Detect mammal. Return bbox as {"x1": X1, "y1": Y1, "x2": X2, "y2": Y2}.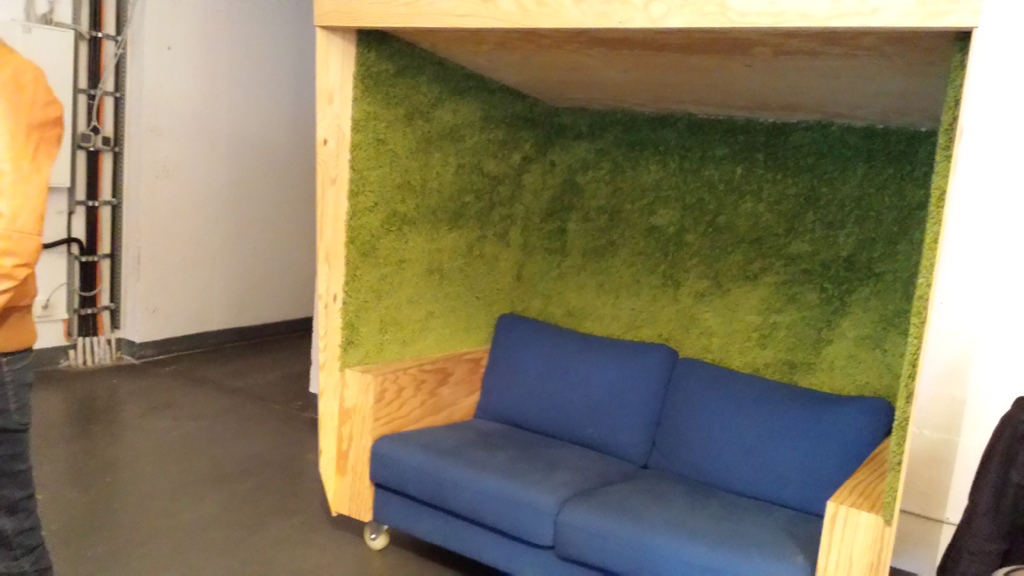
{"x1": 0, "y1": 29, "x2": 67, "y2": 575}.
